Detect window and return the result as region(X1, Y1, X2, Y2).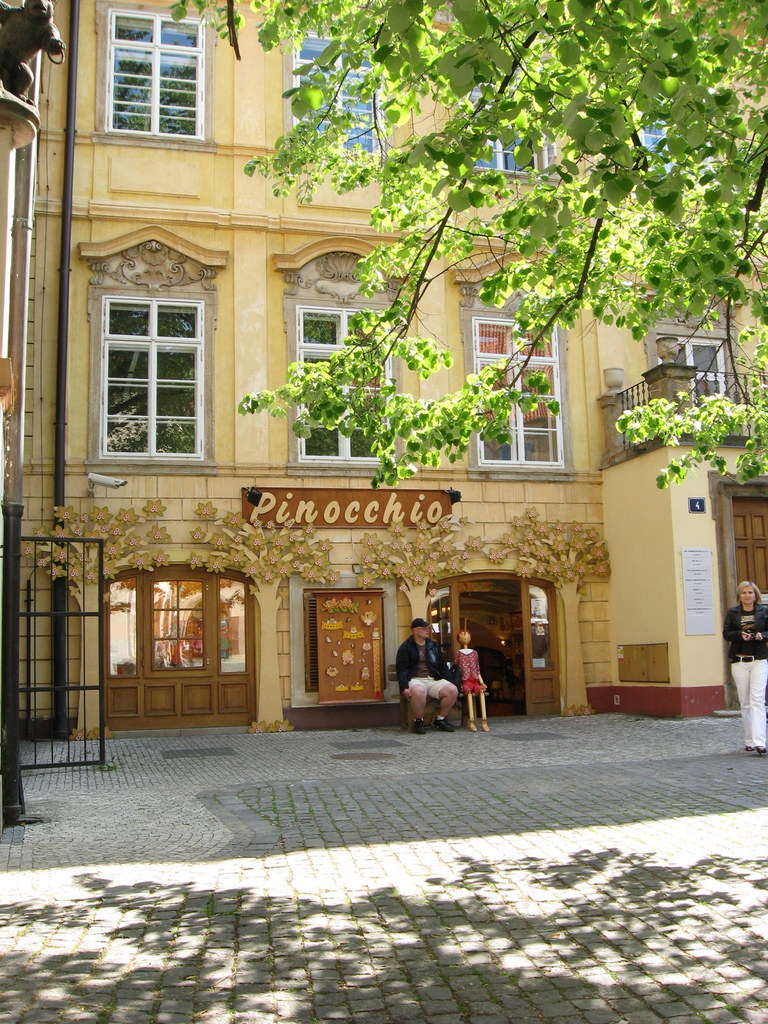
region(104, 585, 140, 679).
